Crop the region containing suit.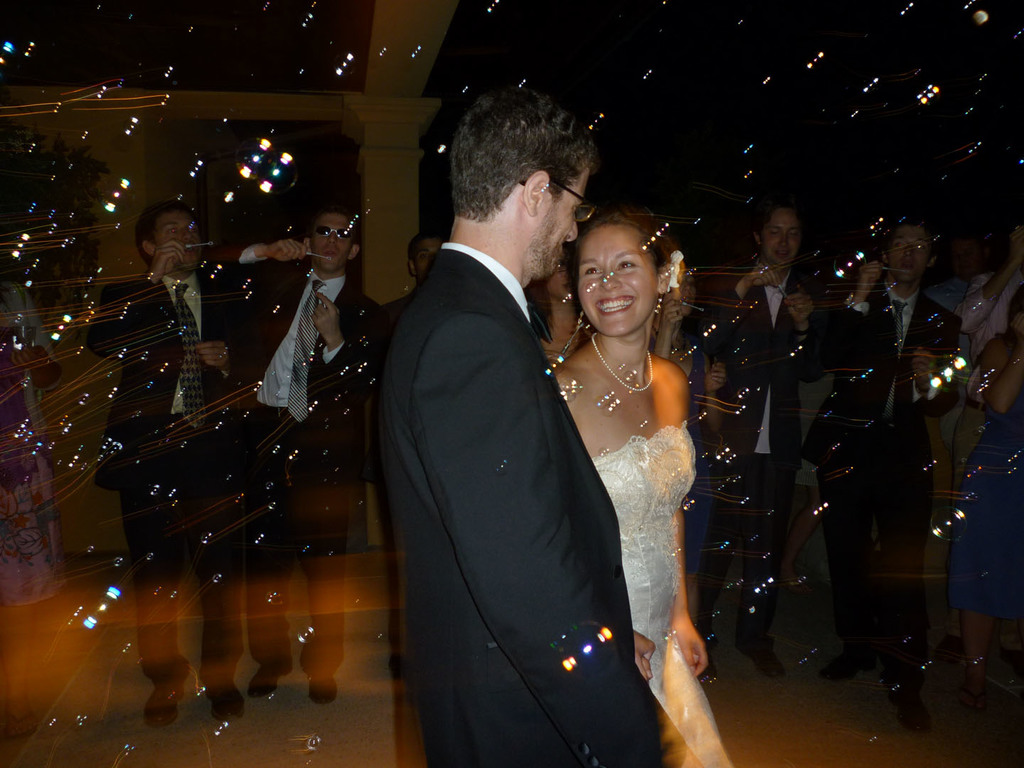
Crop region: l=803, t=278, r=961, b=678.
